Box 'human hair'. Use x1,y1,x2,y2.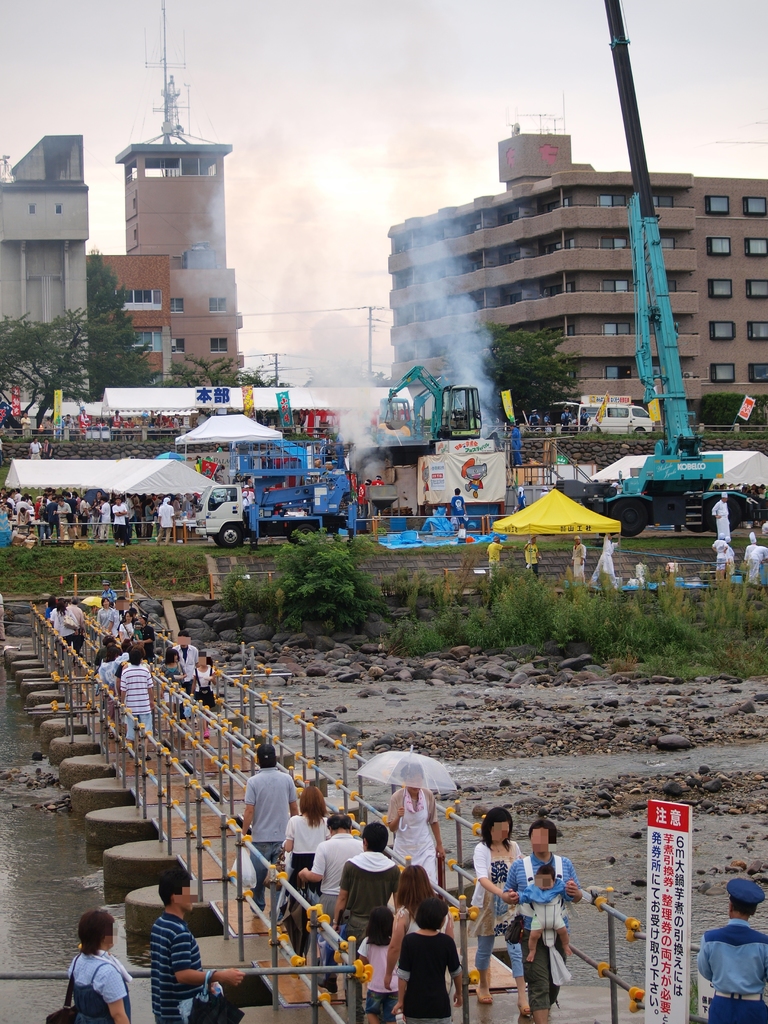
104,648,118,664.
